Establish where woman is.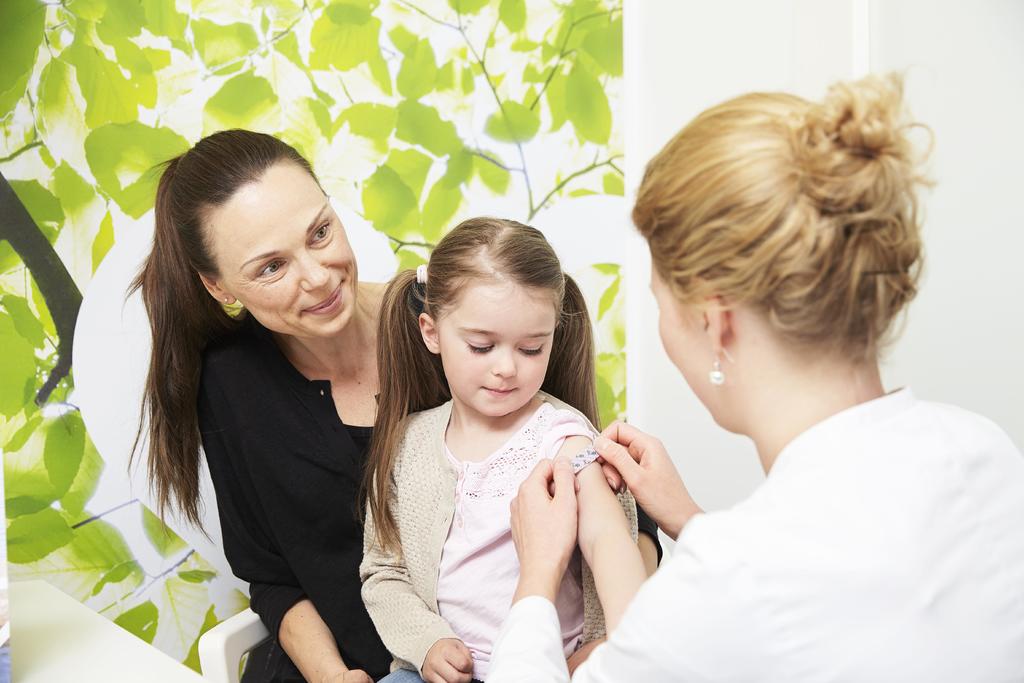
Established at BBox(554, 76, 1005, 679).
